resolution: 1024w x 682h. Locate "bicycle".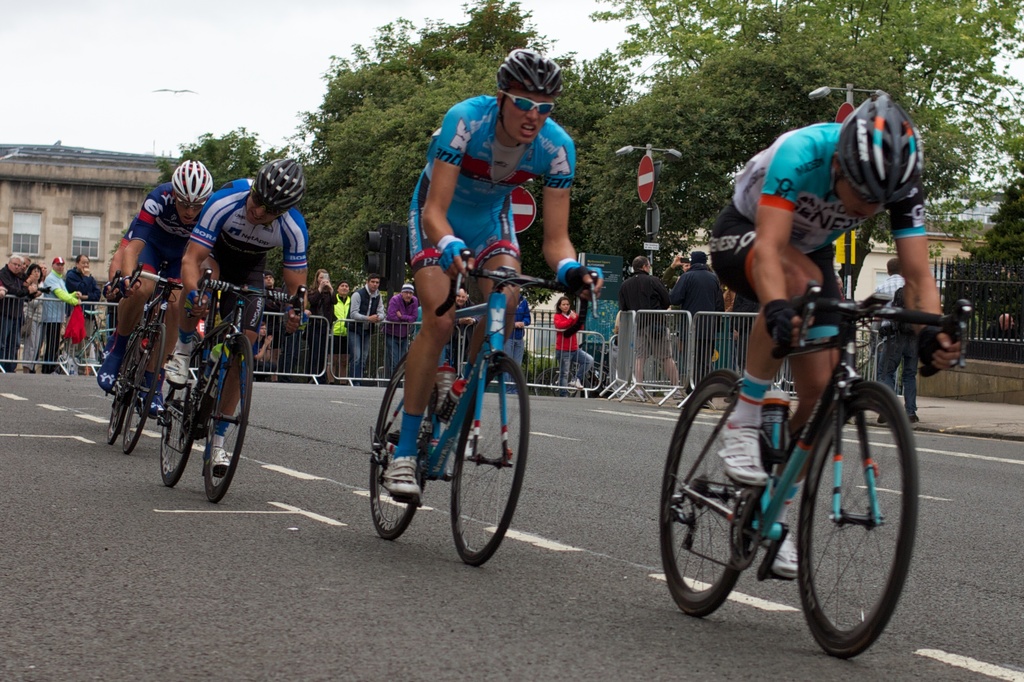
detection(367, 248, 595, 567).
